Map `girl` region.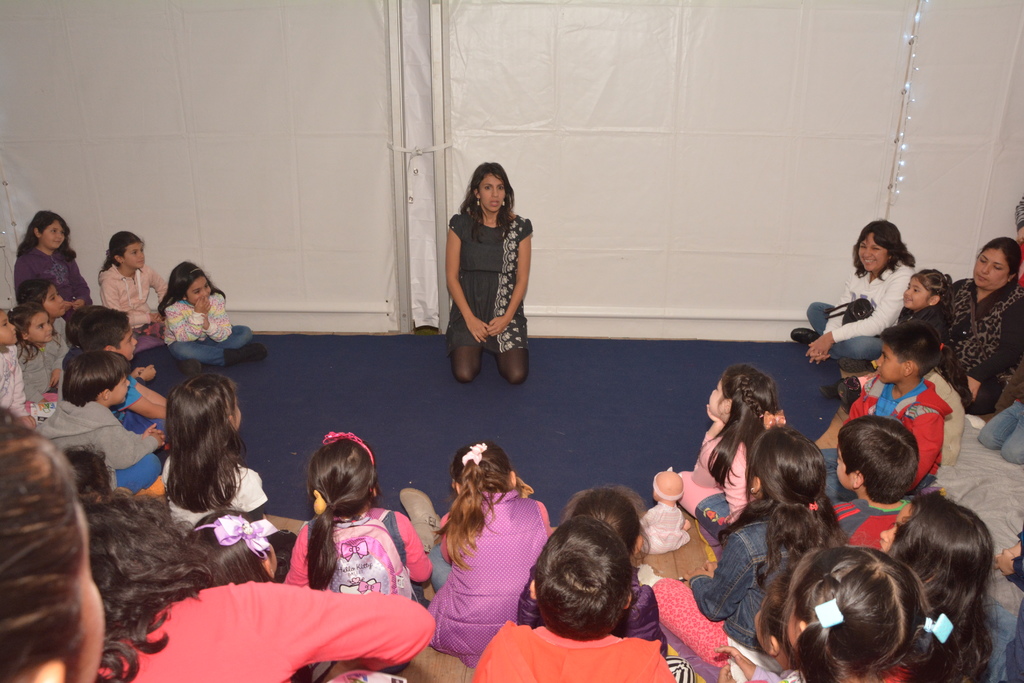
Mapped to 99,236,170,348.
